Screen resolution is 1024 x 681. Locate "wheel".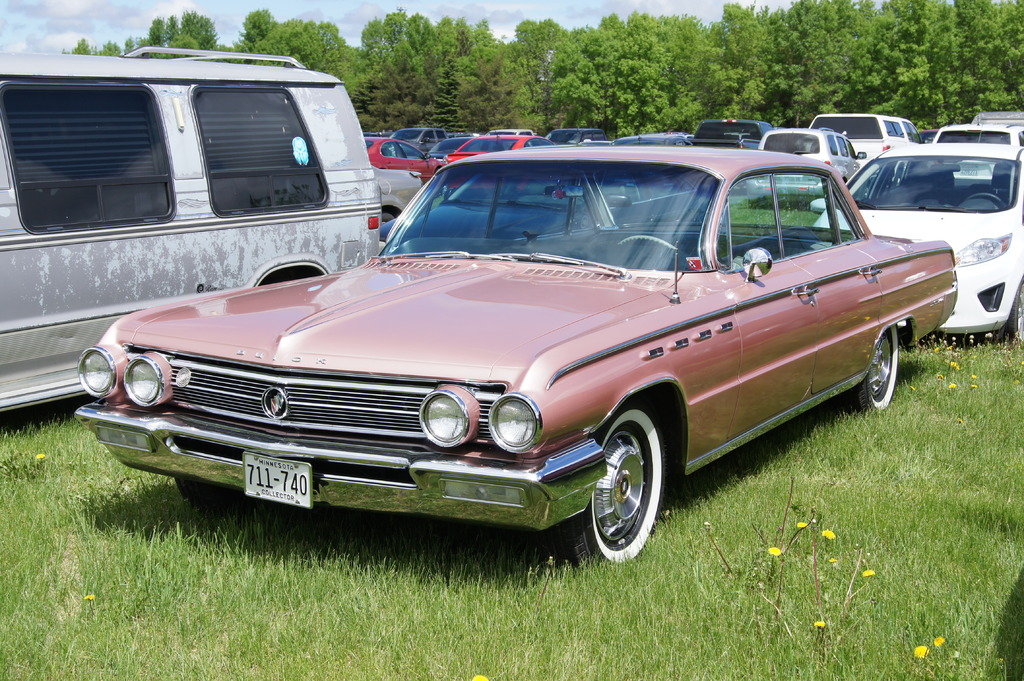
locate(966, 192, 1005, 206).
